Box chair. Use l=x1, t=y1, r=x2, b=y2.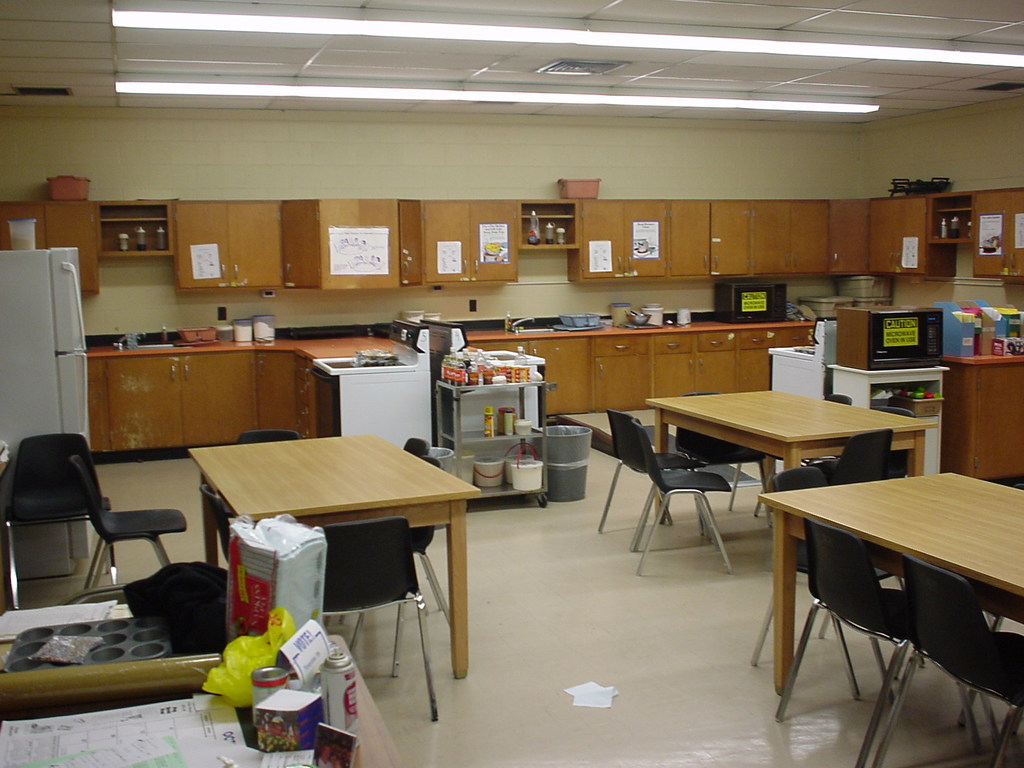
l=396, t=437, r=428, b=452.
